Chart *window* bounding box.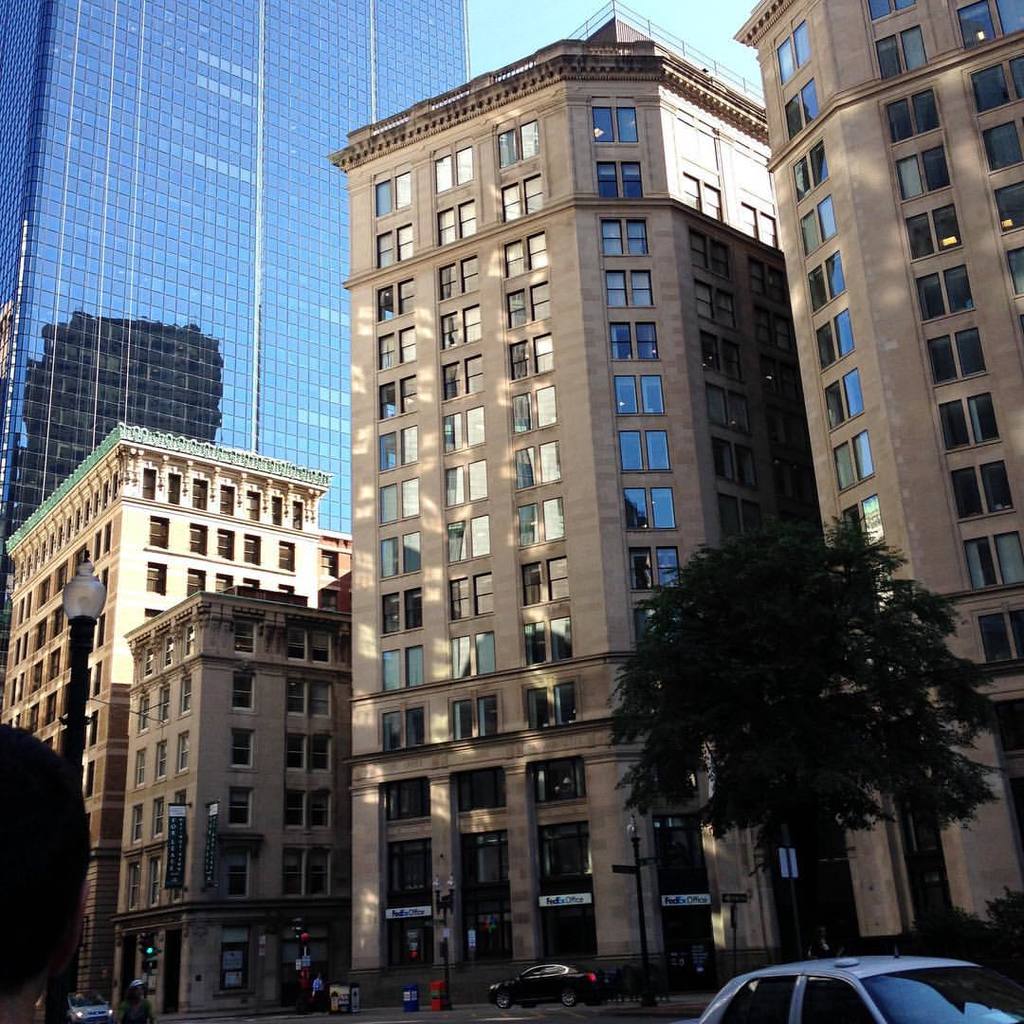
Charted: (x1=458, y1=763, x2=506, y2=814).
